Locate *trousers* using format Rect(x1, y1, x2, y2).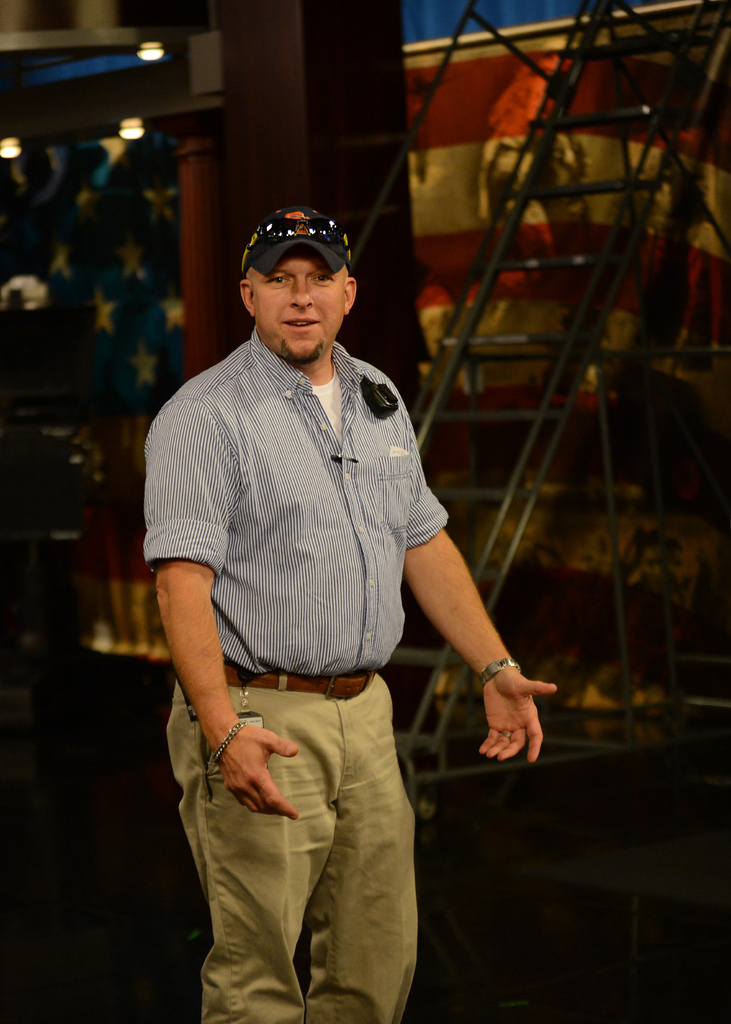
Rect(154, 676, 428, 1023).
